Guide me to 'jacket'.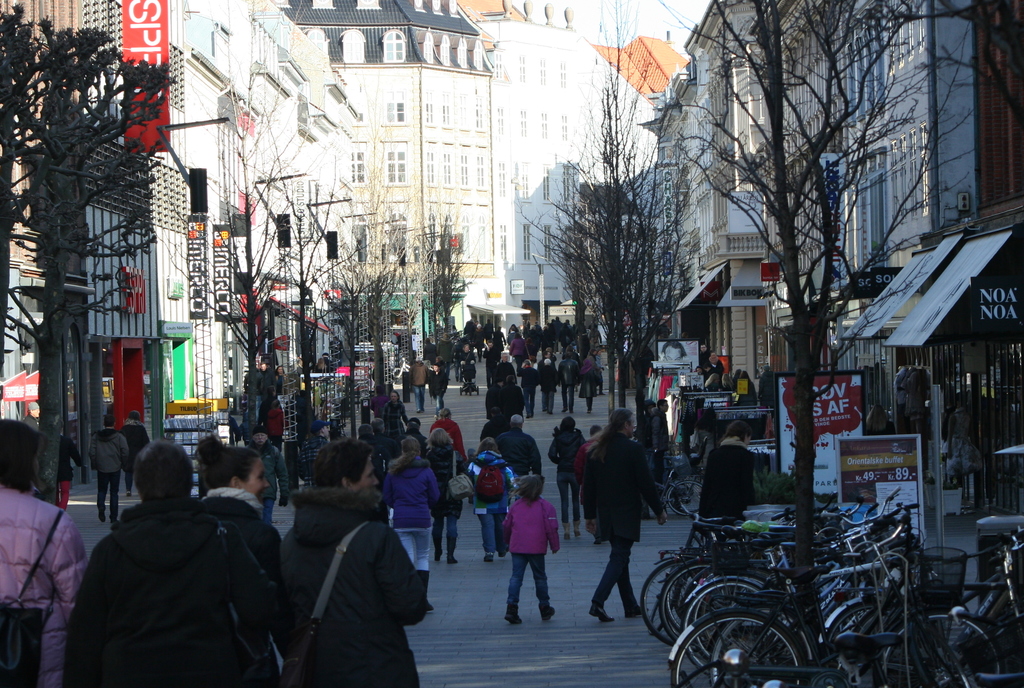
Guidance: bbox=(493, 428, 541, 475).
